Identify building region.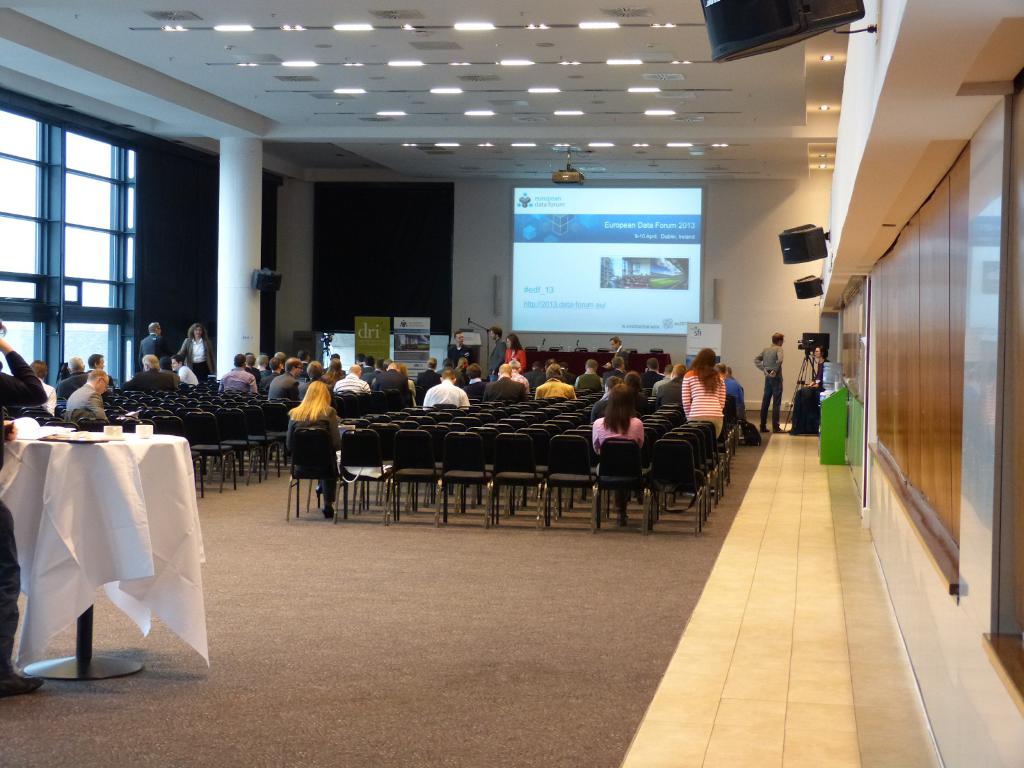
Region: Rect(2, 4, 1023, 767).
